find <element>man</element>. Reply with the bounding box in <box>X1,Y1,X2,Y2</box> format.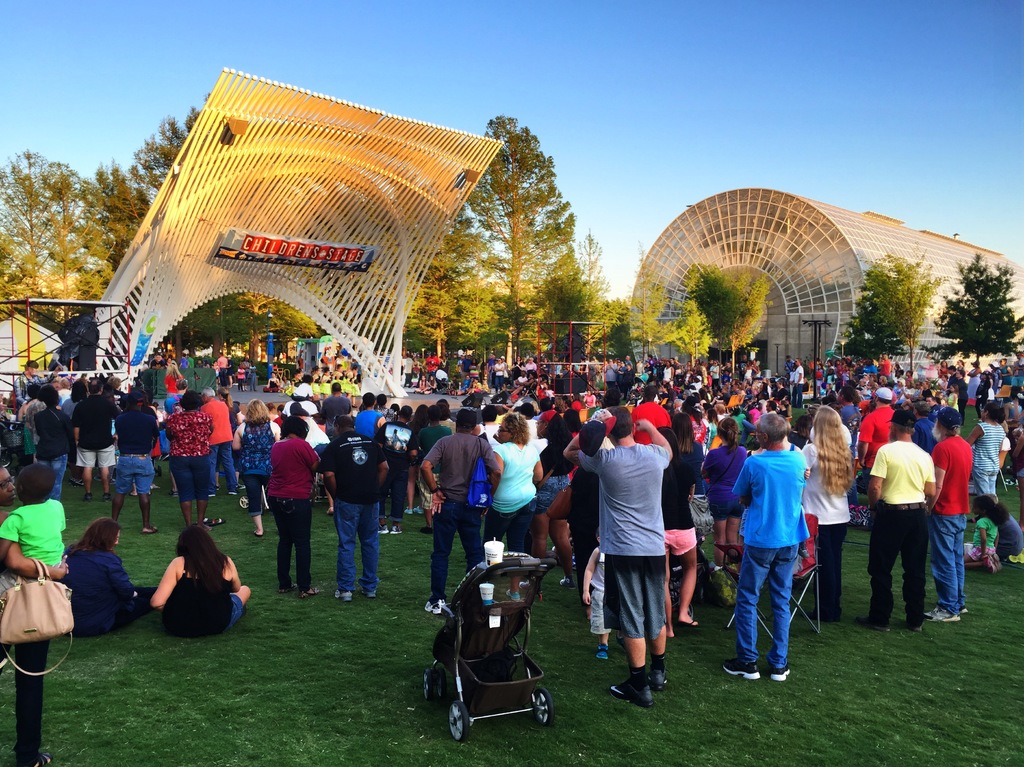
<box>585,390,693,707</box>.
